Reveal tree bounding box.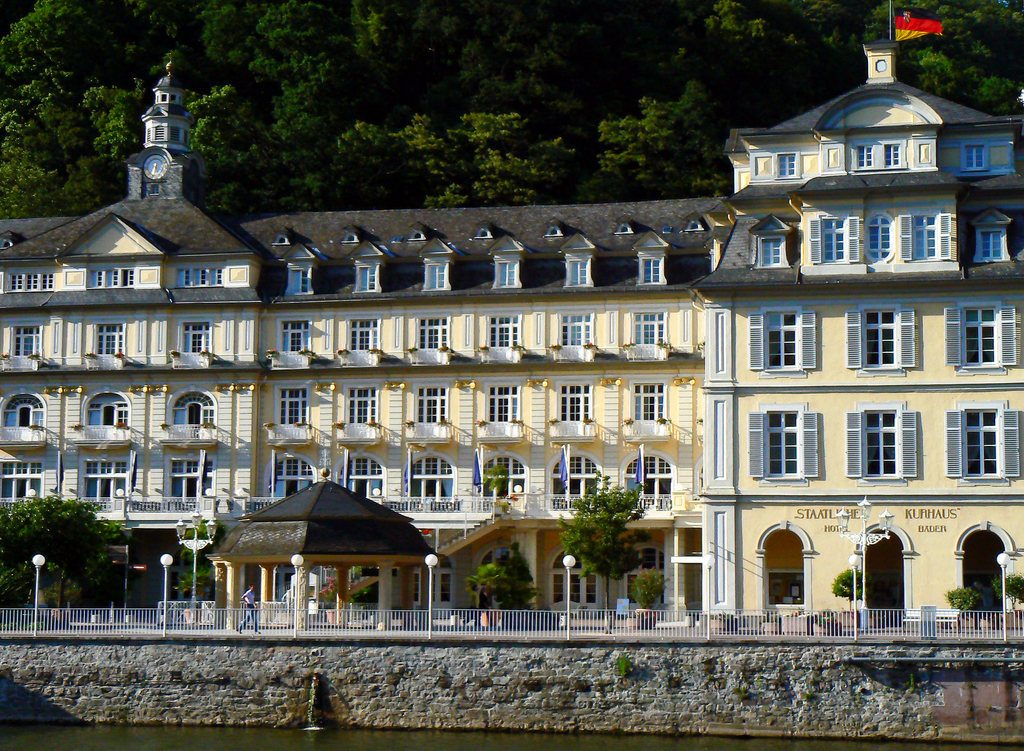
Revealed: 469, 556, 540, 613.
